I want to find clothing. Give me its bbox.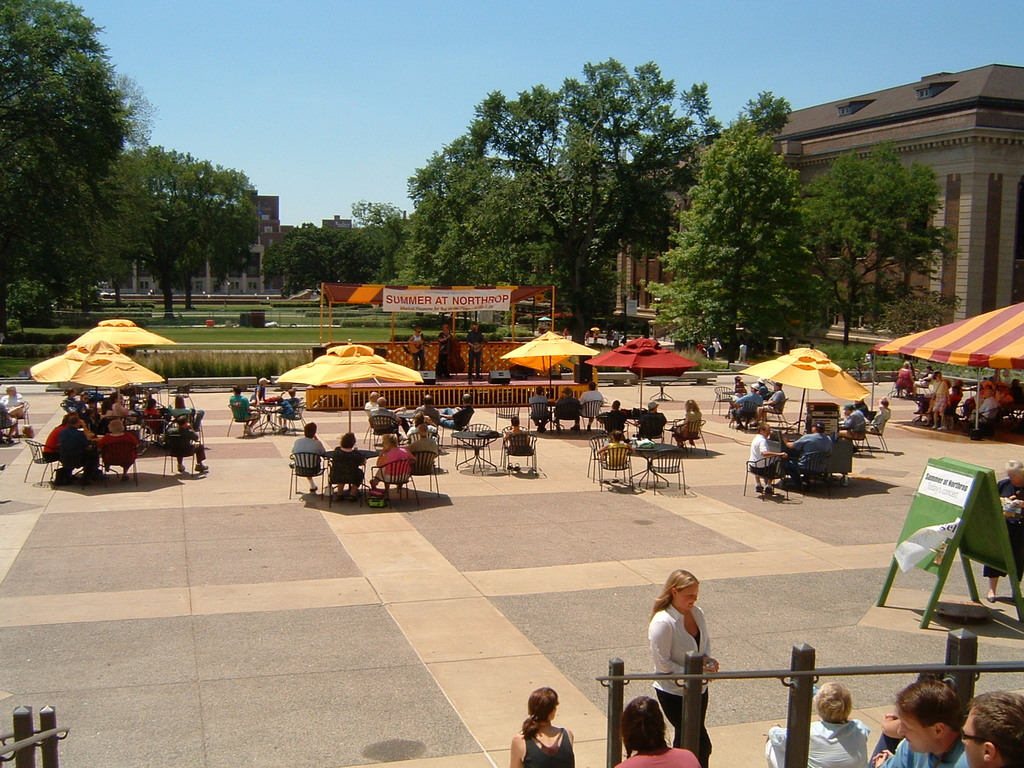
bbox=[525, 390, 553, 429].
